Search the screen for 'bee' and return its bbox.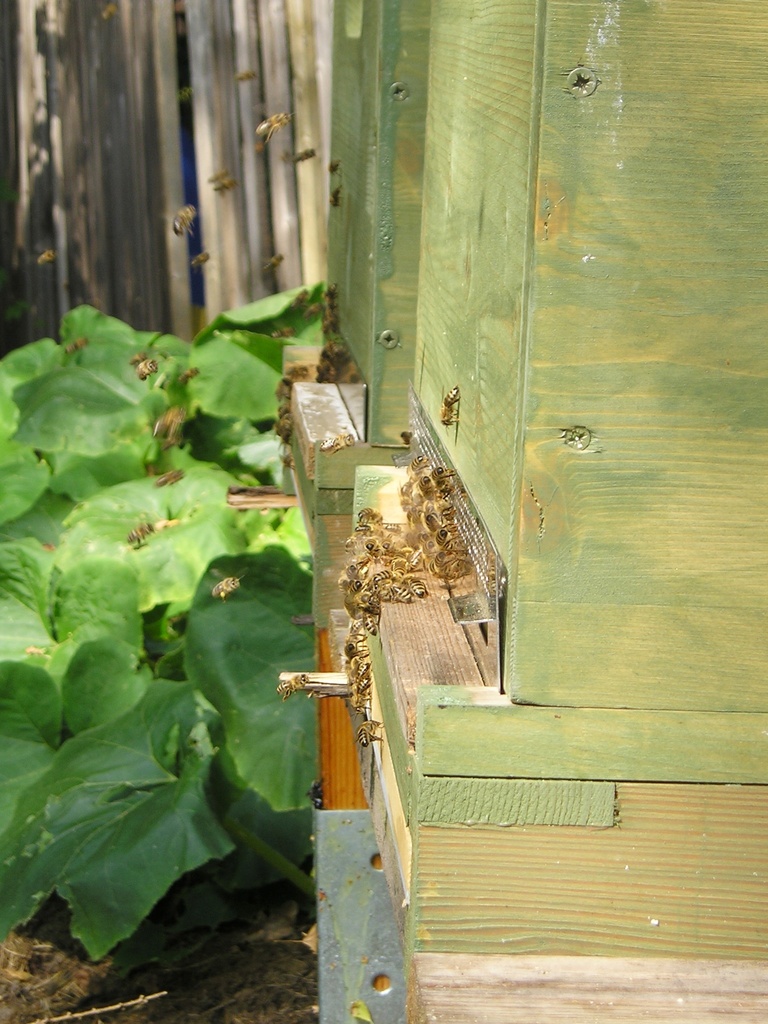
Found: [x1=348, y1=717, x2=383, y2=752].
